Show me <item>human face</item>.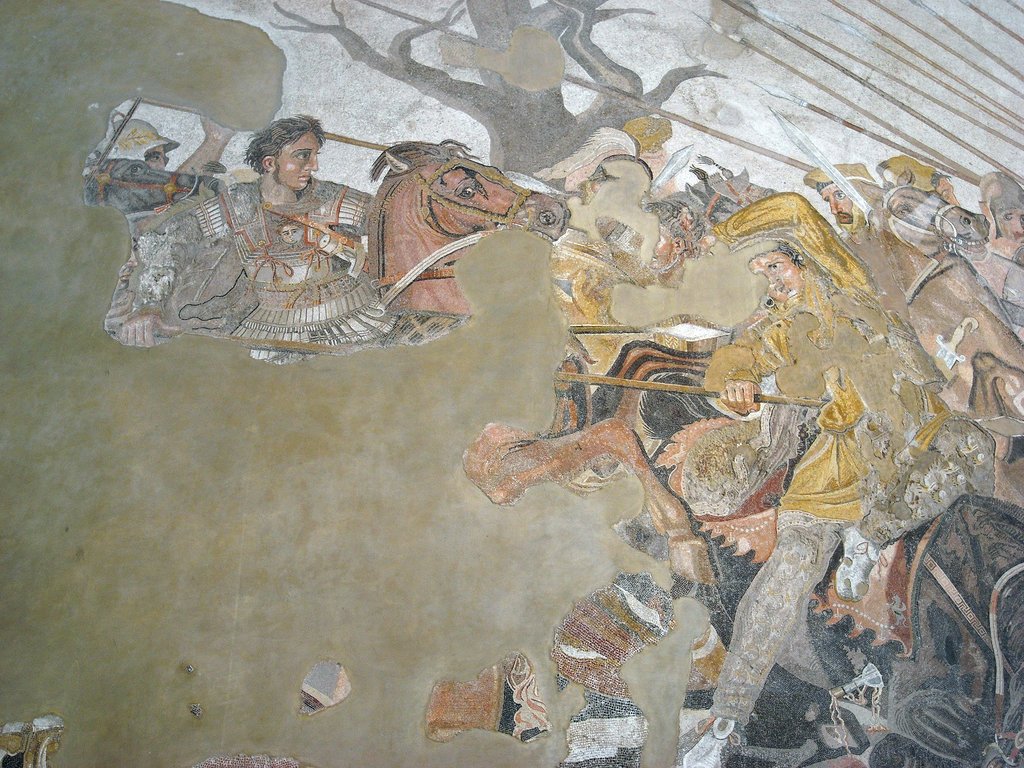
<item>human face</item> is here: locate(271, 131, 323, 184).
